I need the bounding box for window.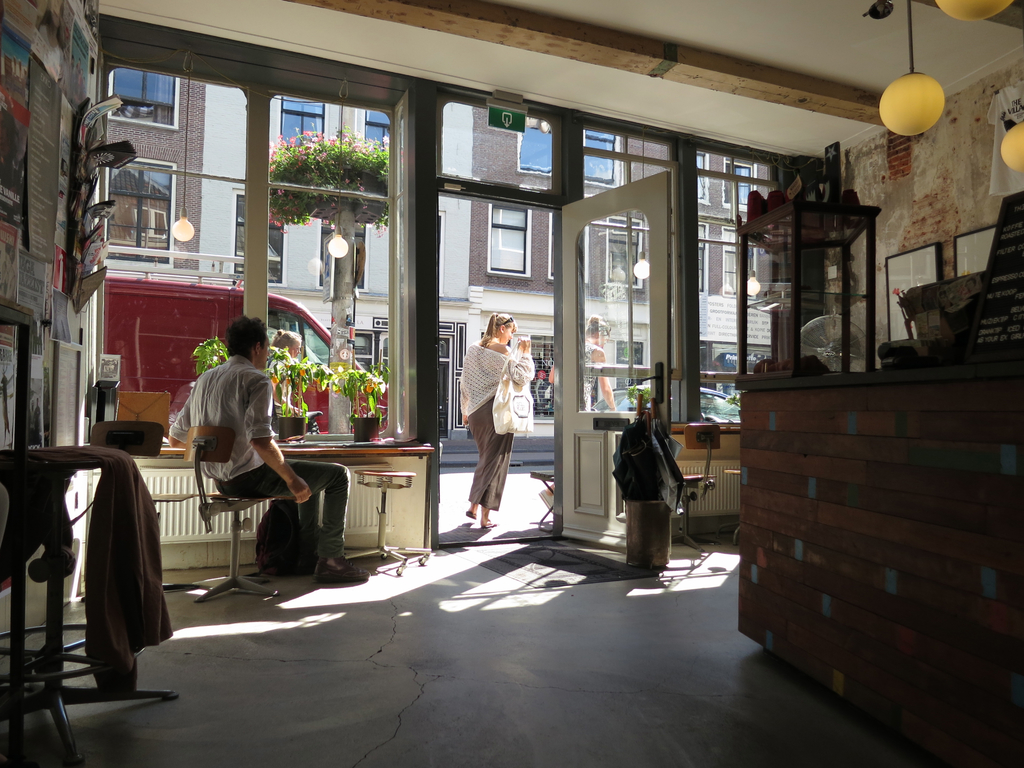
Here it is: bbox(694, 222, 710, 291).
